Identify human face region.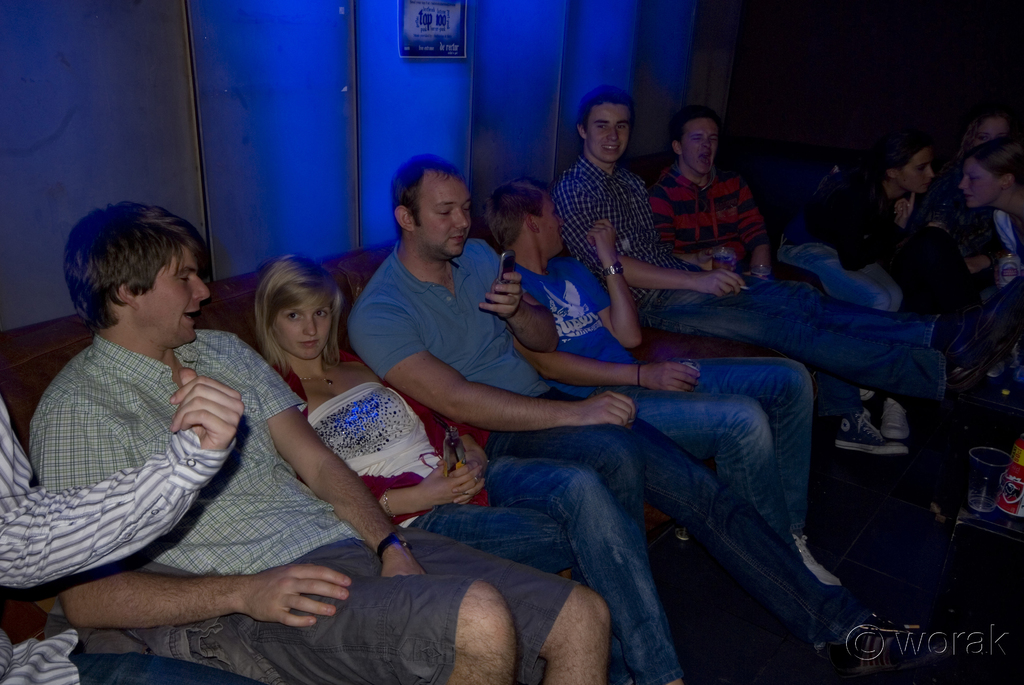
Region: x1=965, y1=159, x2=997, y2=207.
